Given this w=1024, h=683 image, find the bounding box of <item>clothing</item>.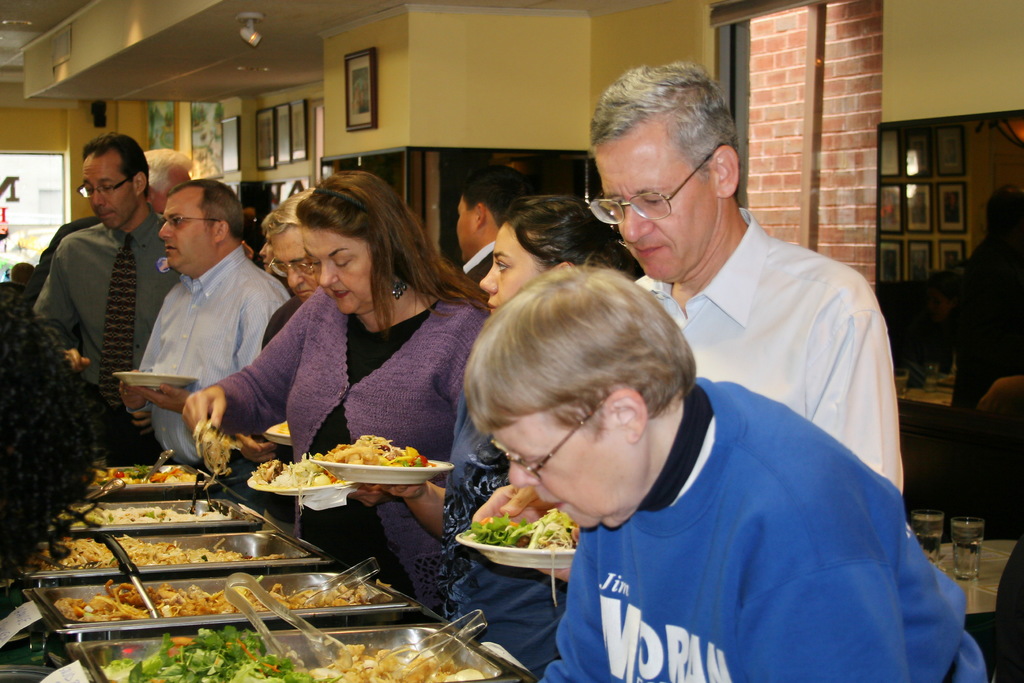
<region>563, 377, 986, 682</region>.
